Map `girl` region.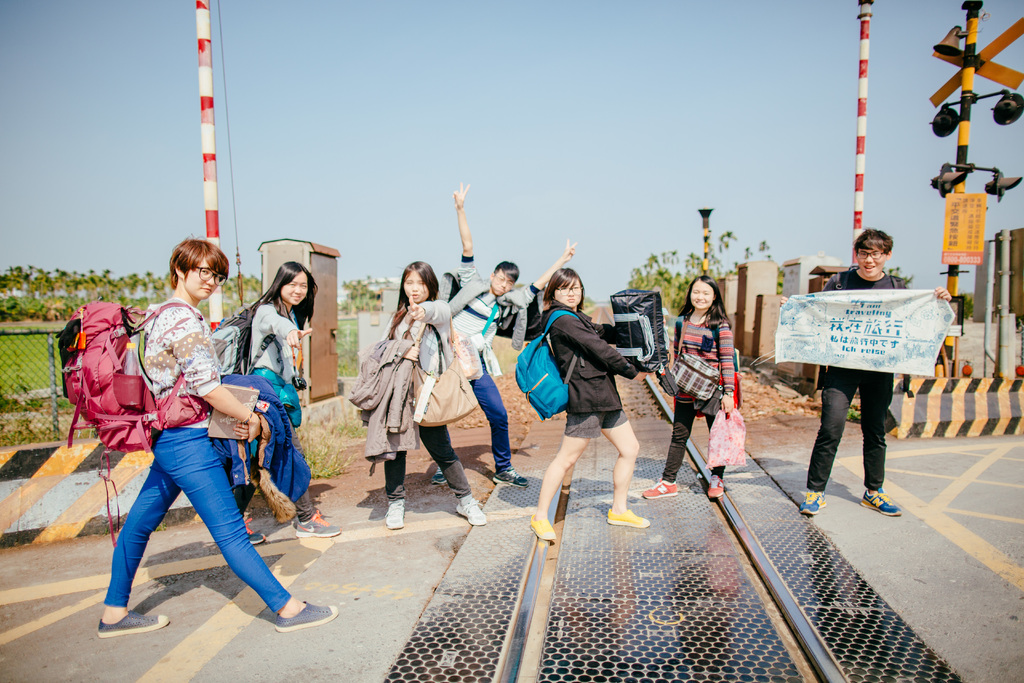
Mapped to select_region(381, 257, 489, 529).
